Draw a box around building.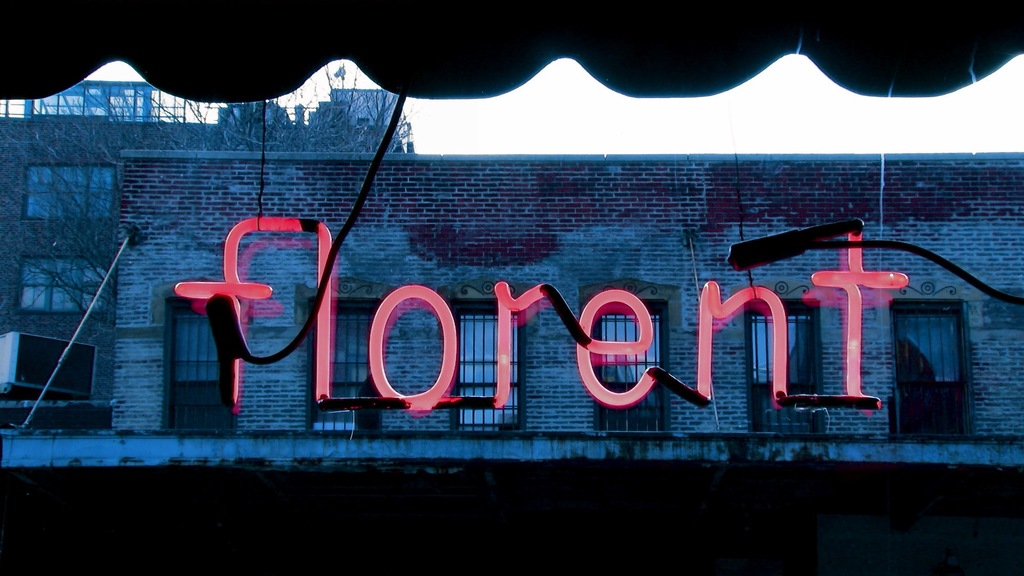
107,152,1023,433.
